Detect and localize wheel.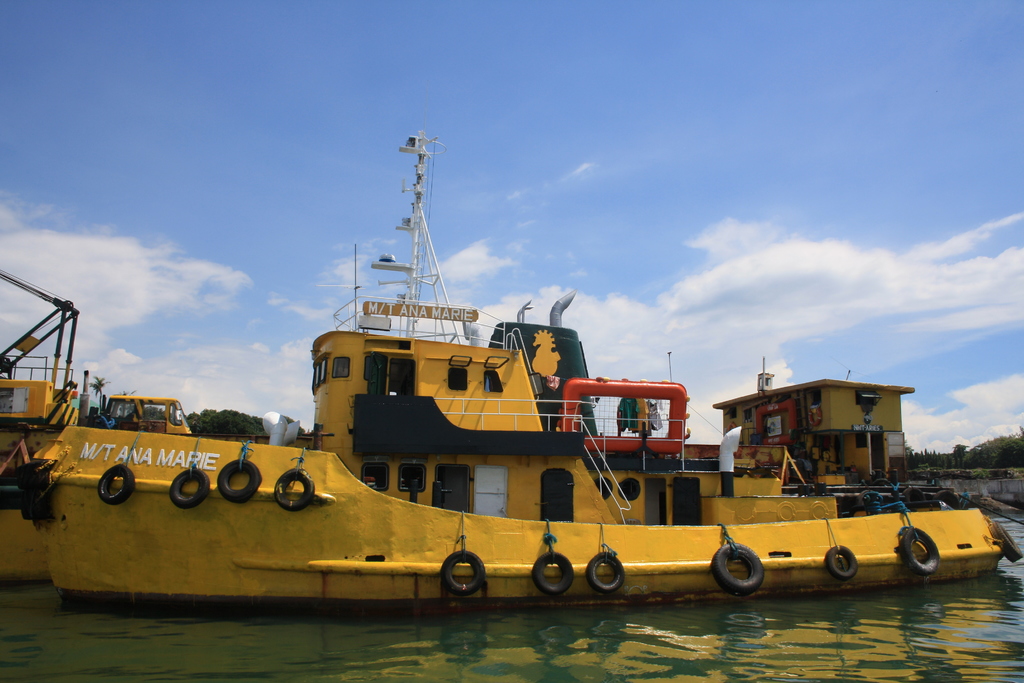
Localized at locate(936, 490, 959, 507).
